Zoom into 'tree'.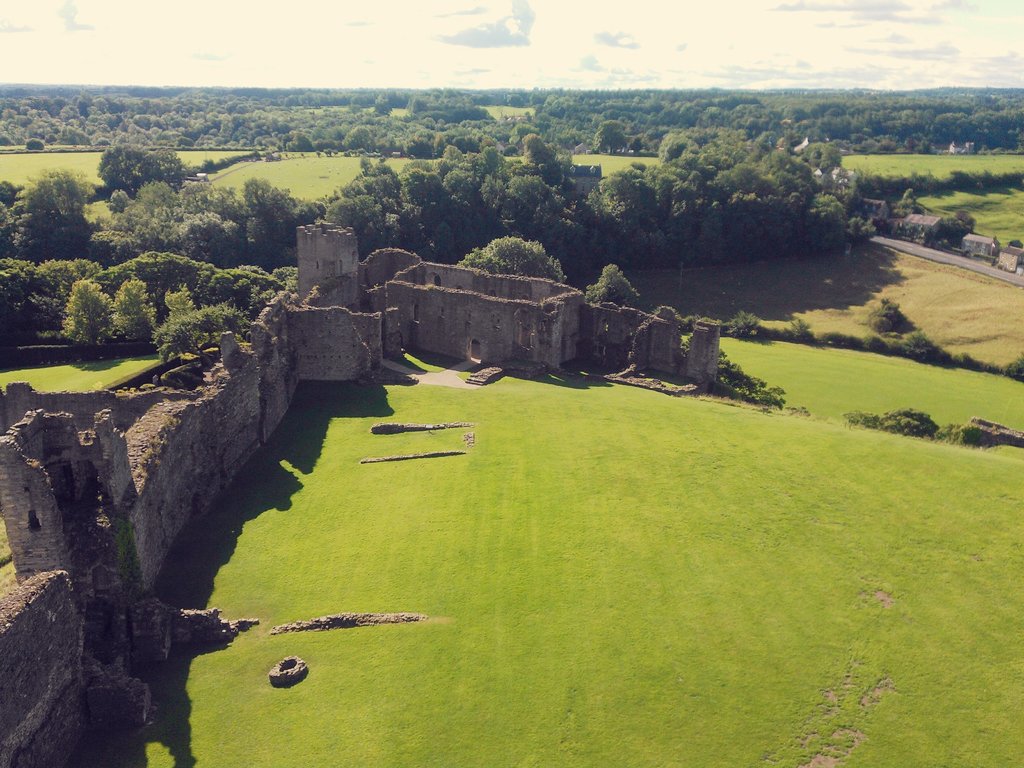
Zoom target: [left=934, top=220, right=972, bottom=246].
